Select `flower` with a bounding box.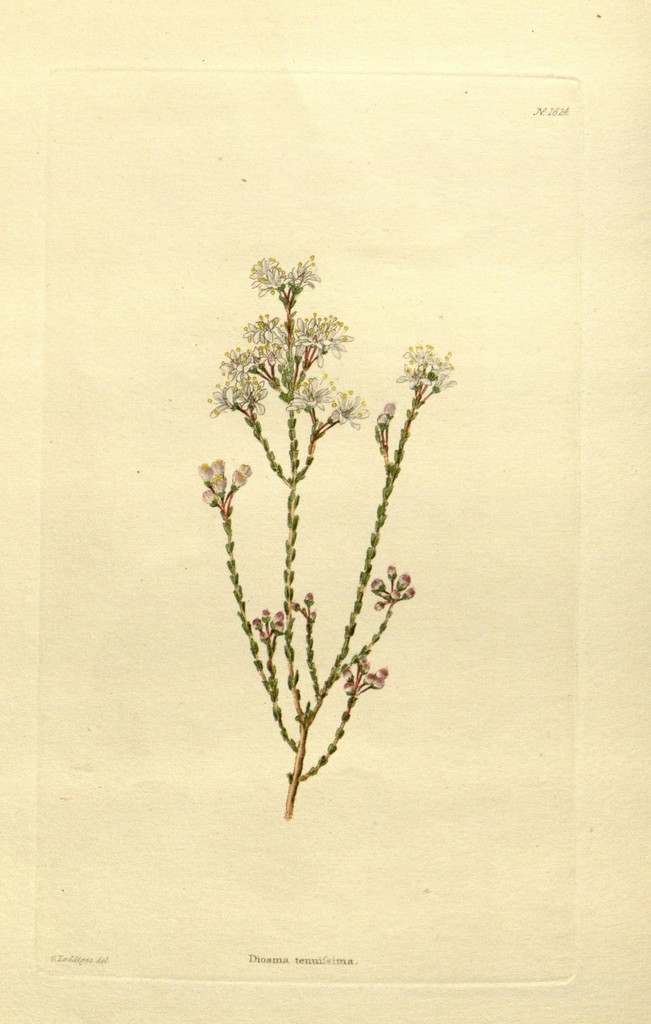
[x1=204, y1=307, x2=367, y2=427].
